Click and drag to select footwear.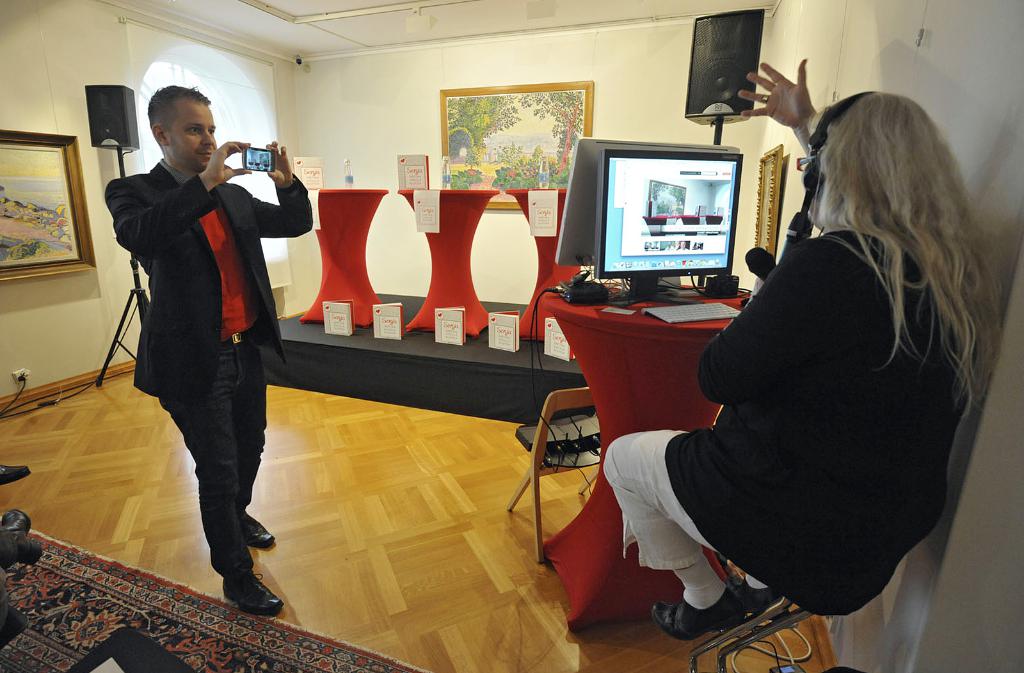
Selection: [left=0, top=508, right=41, bottom=588].
